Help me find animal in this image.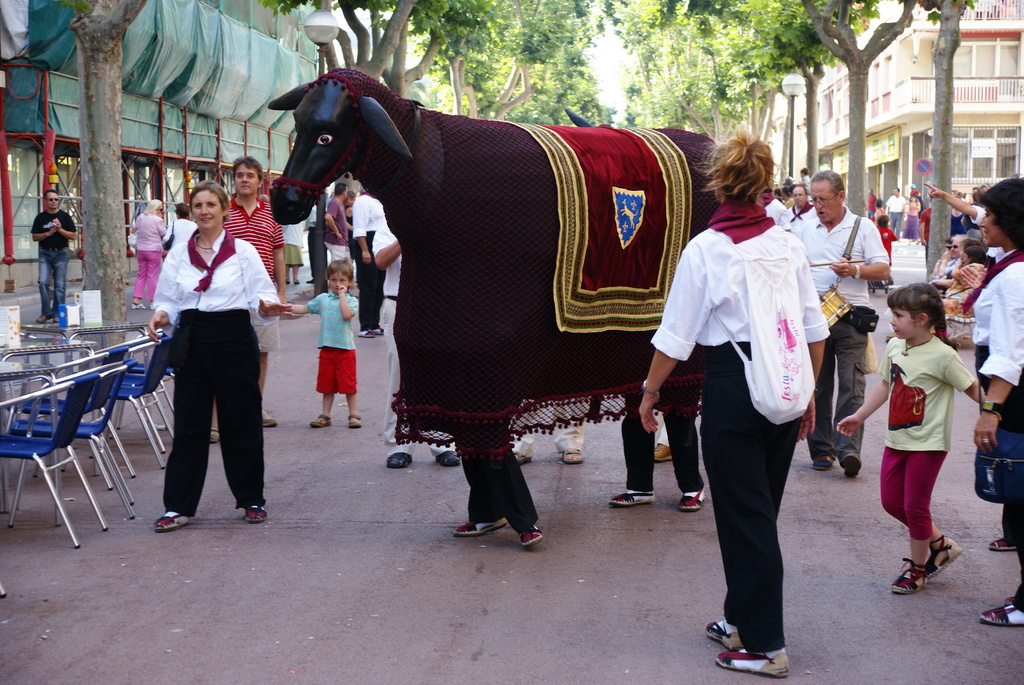
Found it: BBox(268, 65, 710, 553).
